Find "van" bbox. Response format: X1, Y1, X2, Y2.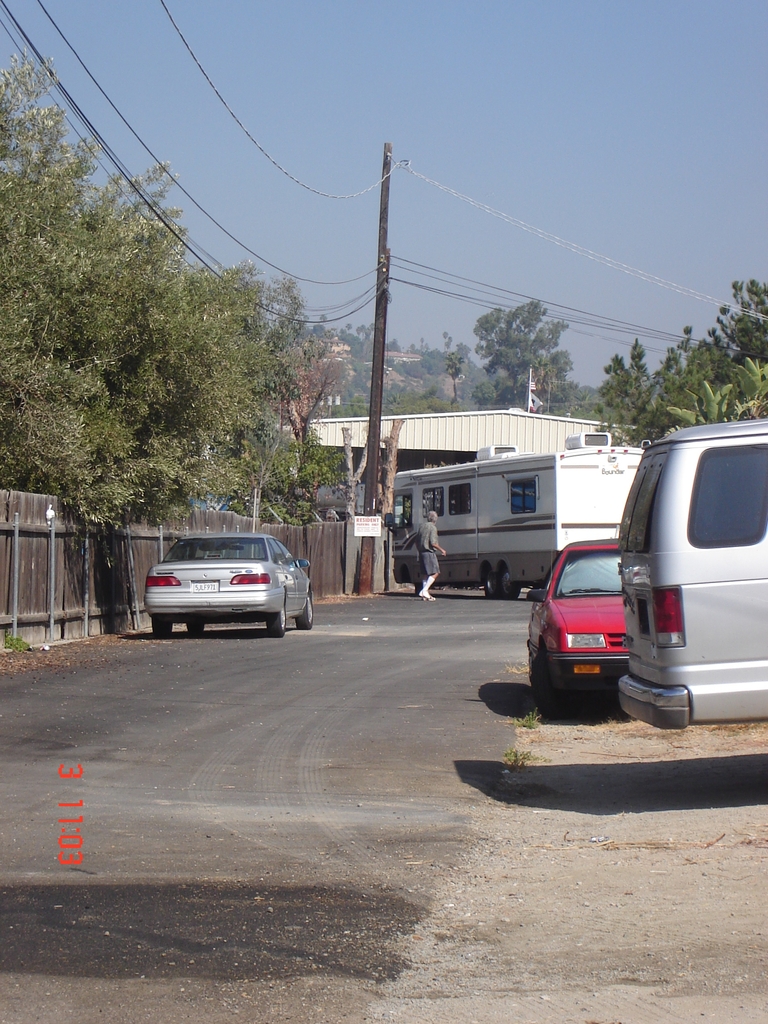
616, 417, 767, 732.
